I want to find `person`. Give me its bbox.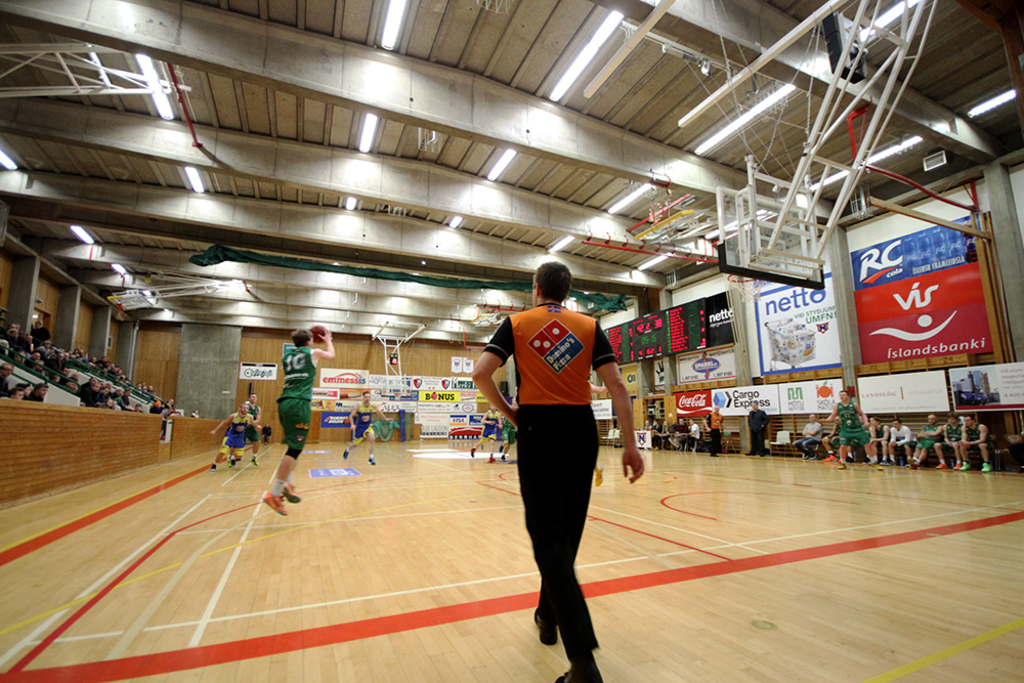
824:392:869:473.
